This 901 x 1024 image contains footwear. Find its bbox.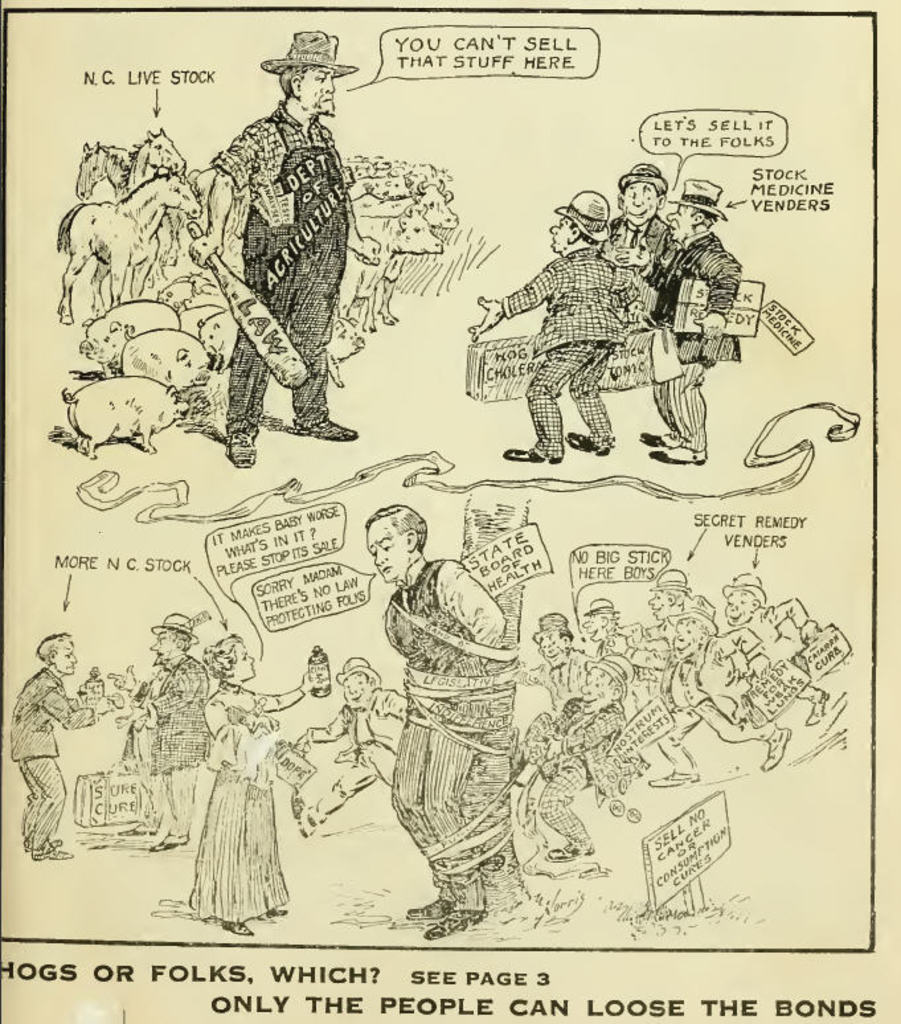
(228,430,262,468).
